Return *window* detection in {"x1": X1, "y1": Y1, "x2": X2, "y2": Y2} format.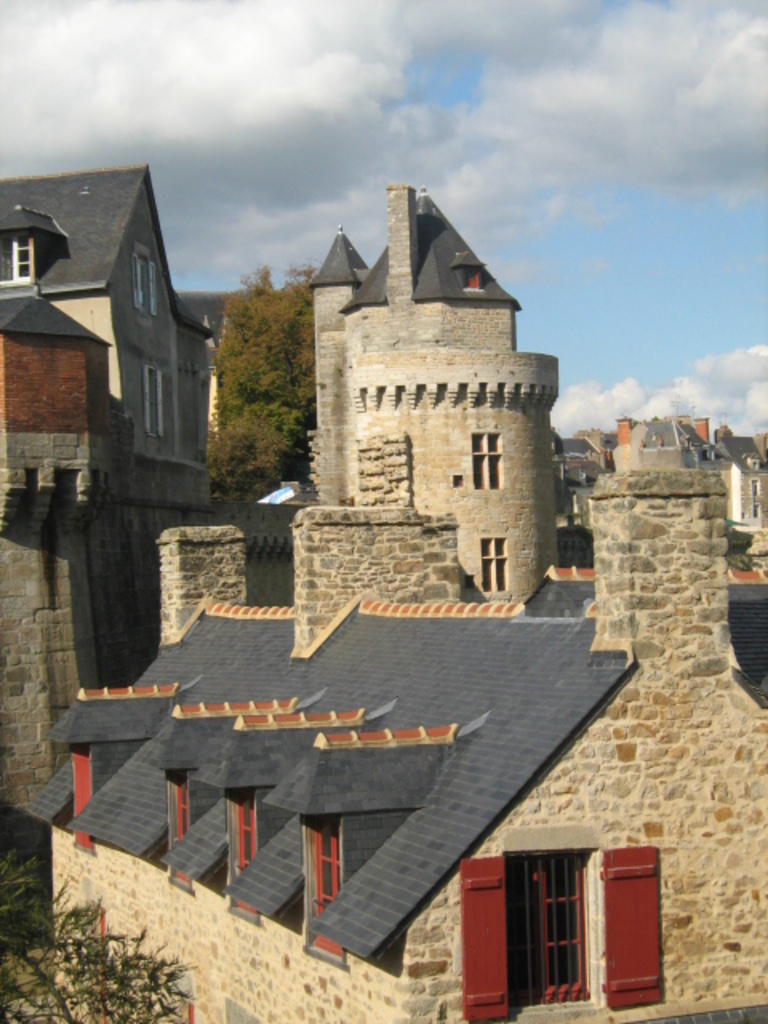
{"x1": 146, "y1": 368, "x2": 170, "y2": 434}.
